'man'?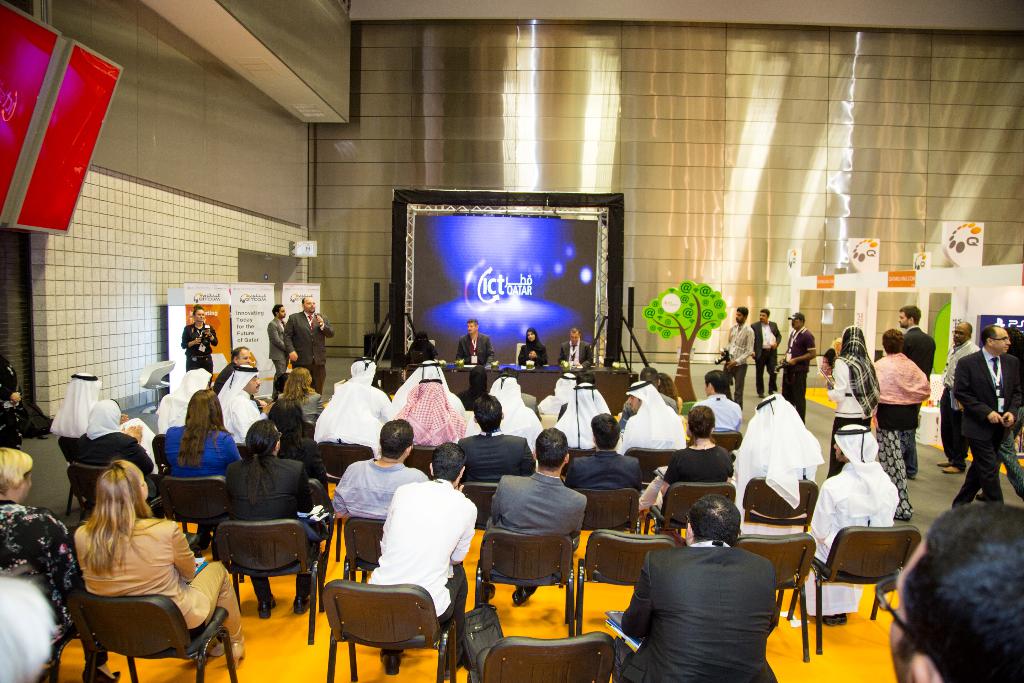
694 368 742 431
